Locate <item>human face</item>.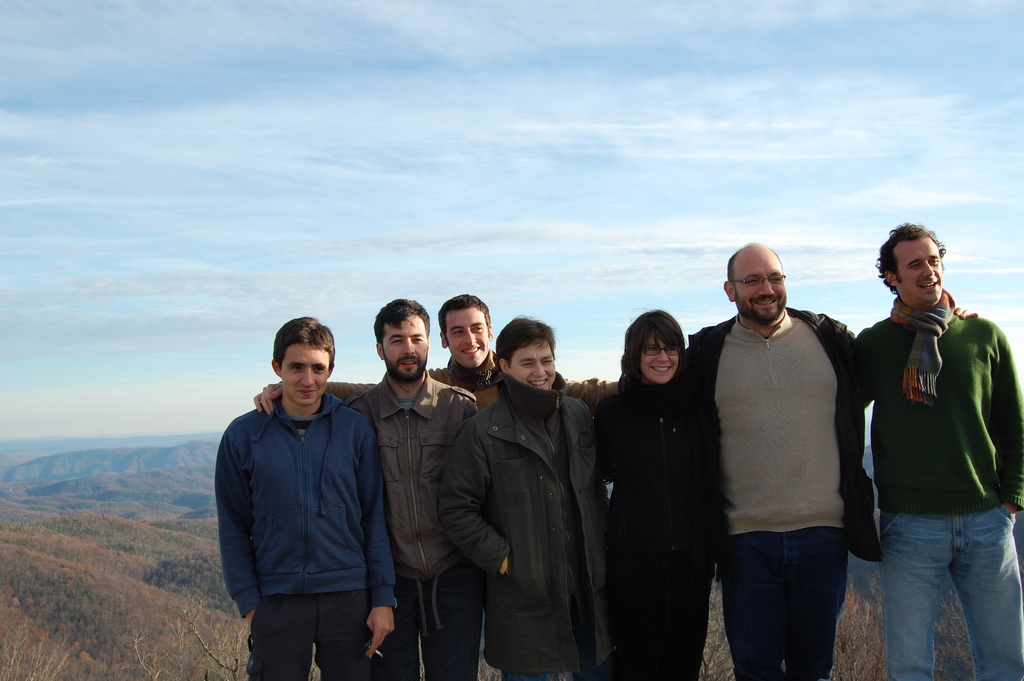
Bounding box: rect(641, 326, 678, 382).
